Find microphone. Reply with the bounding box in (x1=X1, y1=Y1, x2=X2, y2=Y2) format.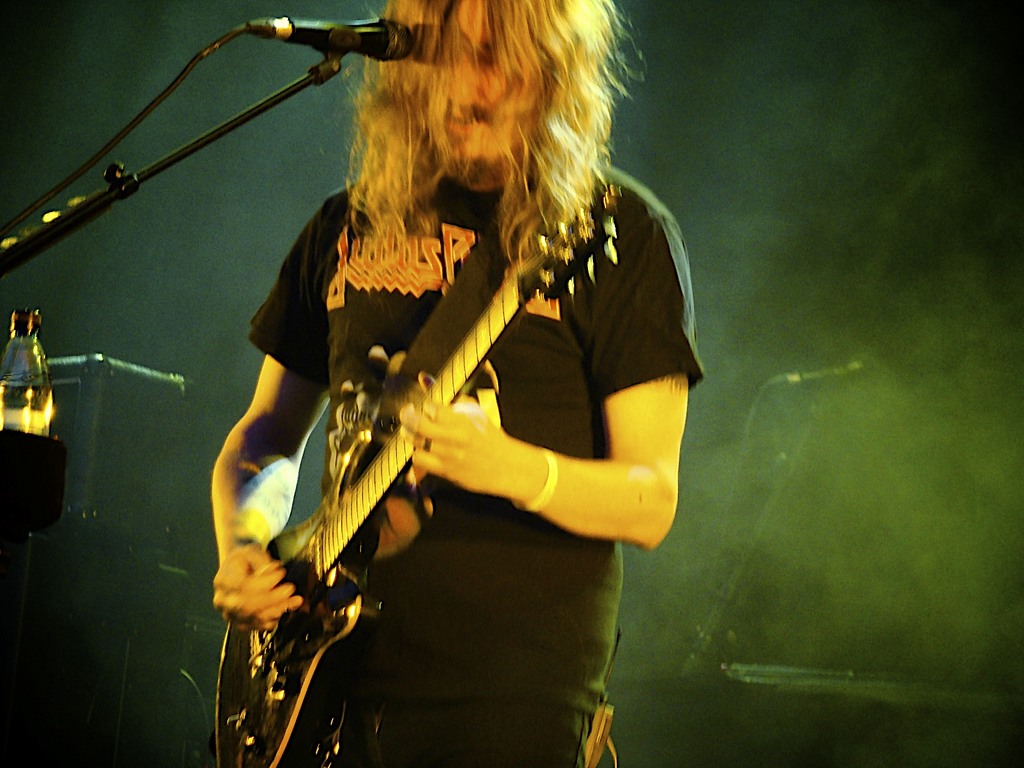
(x1=285, y1=15, x2=412, y2=60).
